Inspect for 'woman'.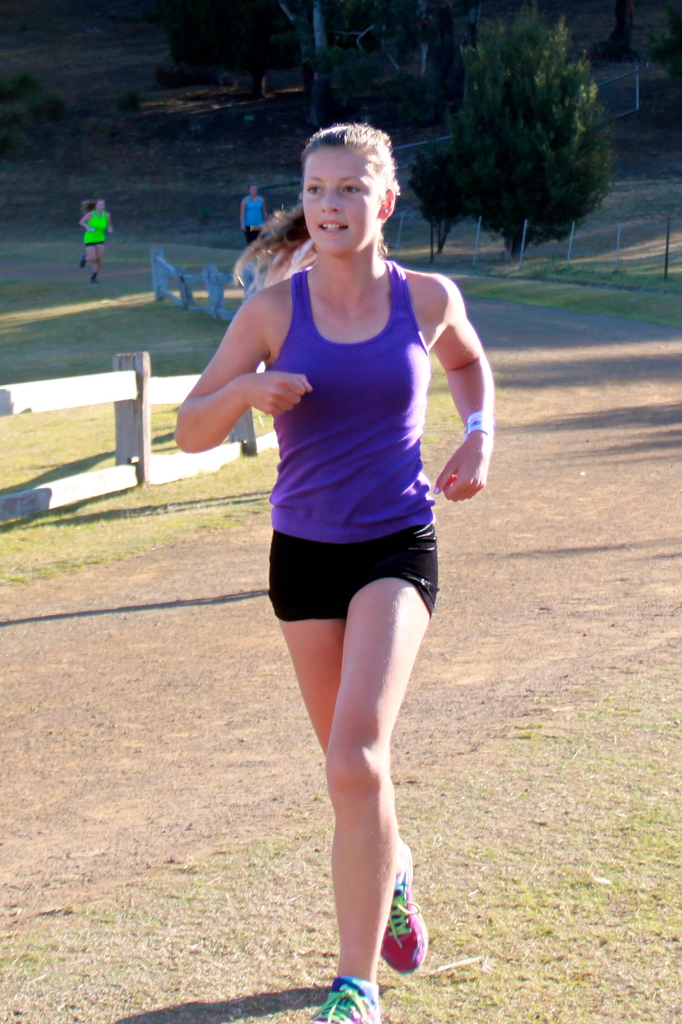
Inspection: 77, 198, 113, 284.
